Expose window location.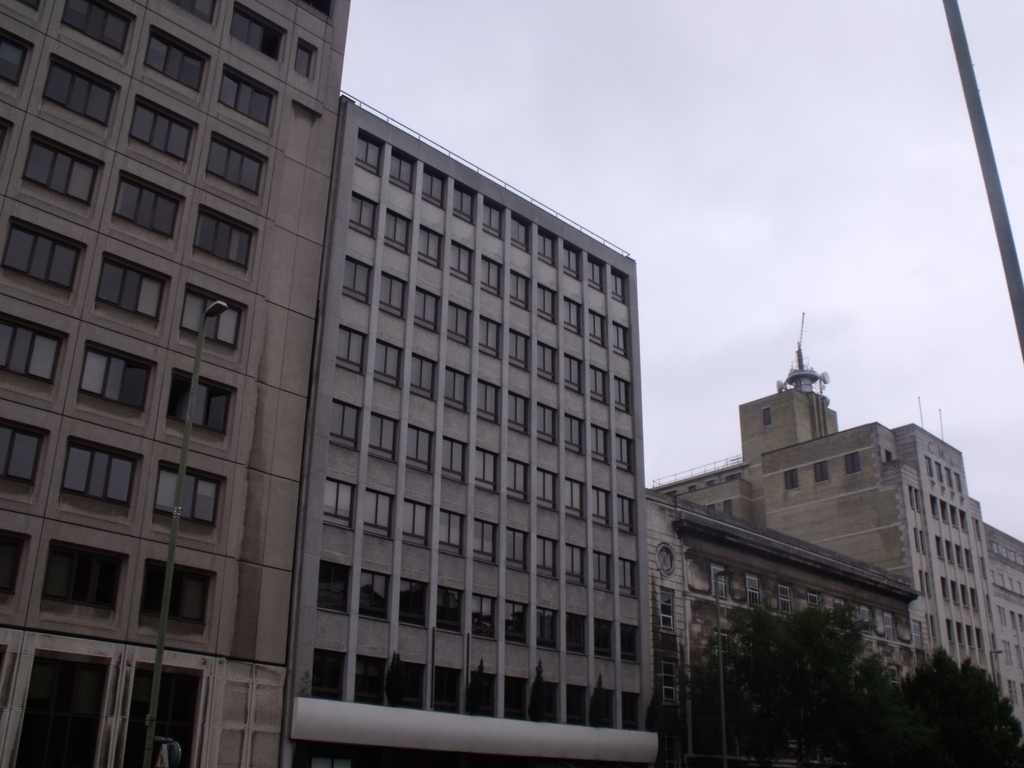
Exposed at 378/340/401/390.
